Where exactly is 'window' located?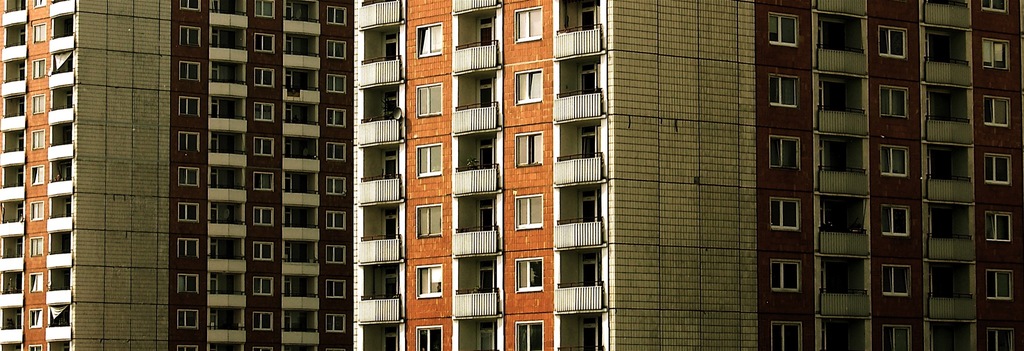
Its bounding box is <region>879, 144, 909, 180</region>.
